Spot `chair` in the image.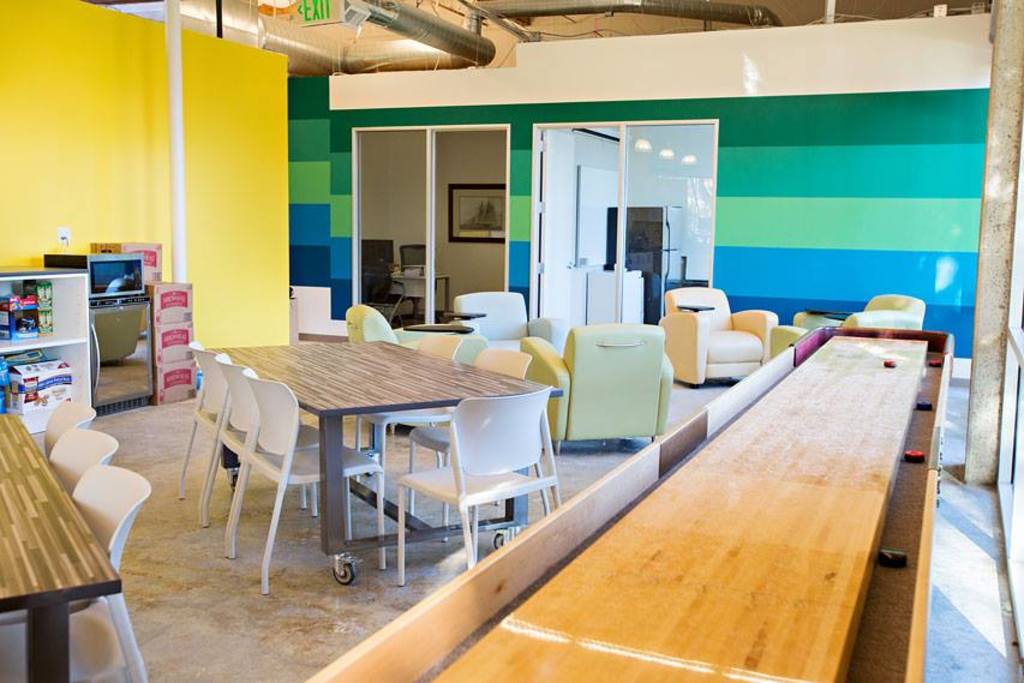
`chair` found at BBox(387, 390, 549, 577).
